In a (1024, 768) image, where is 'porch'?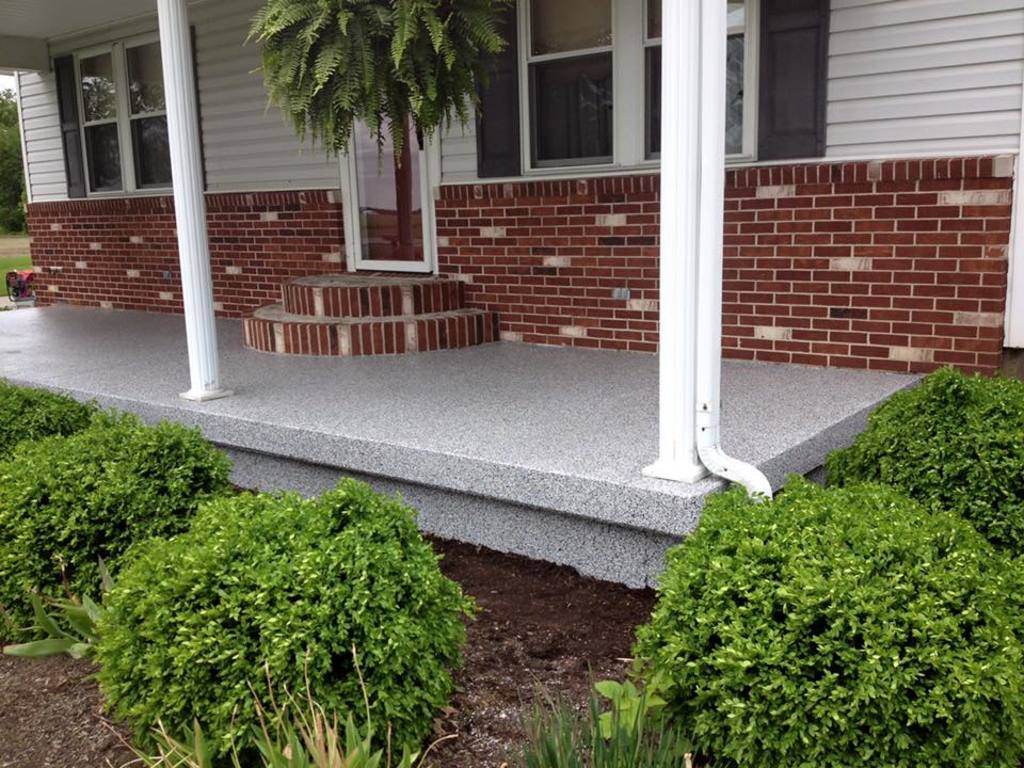
bbox=(1, 303, 919, 590).
